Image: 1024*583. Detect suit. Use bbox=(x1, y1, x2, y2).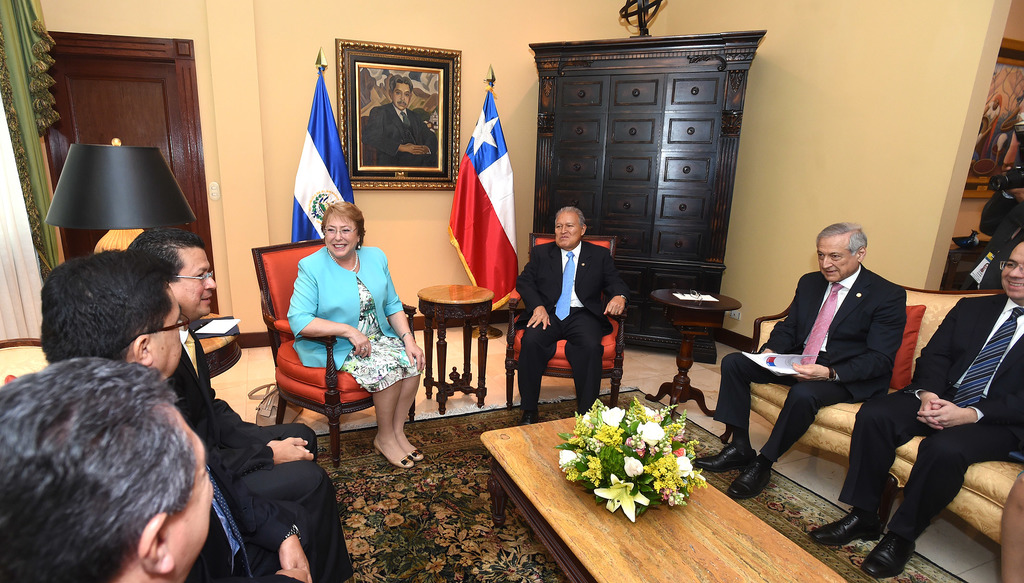
bbox=(367, 104, 438, 170).
